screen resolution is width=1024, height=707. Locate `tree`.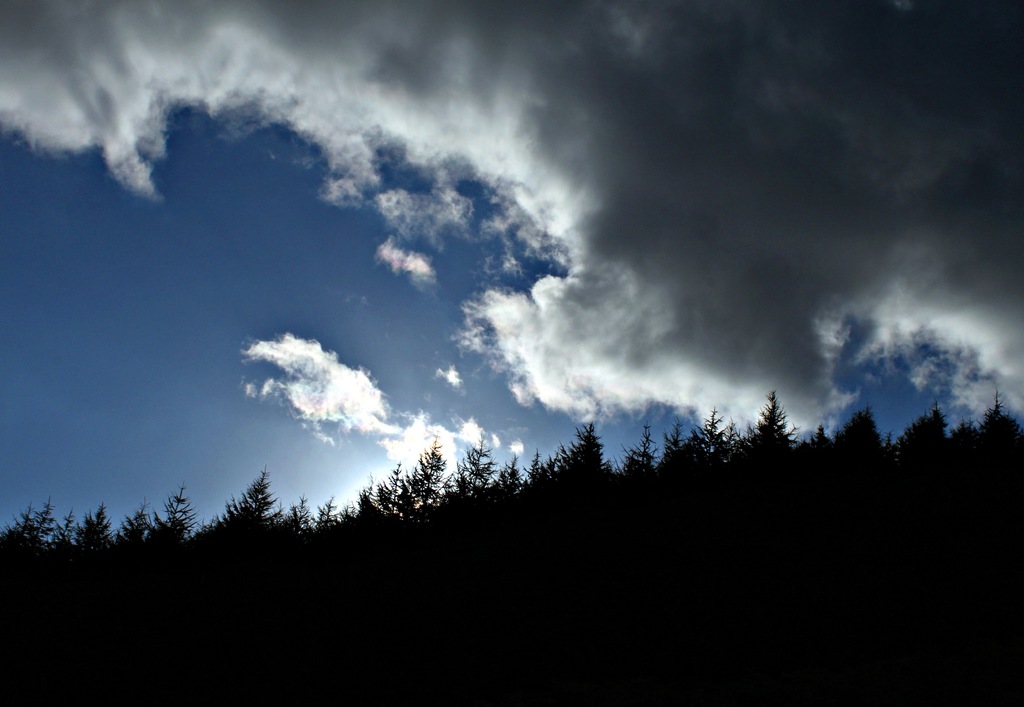
x1=543, y1=405, x2=616, y2=492.
